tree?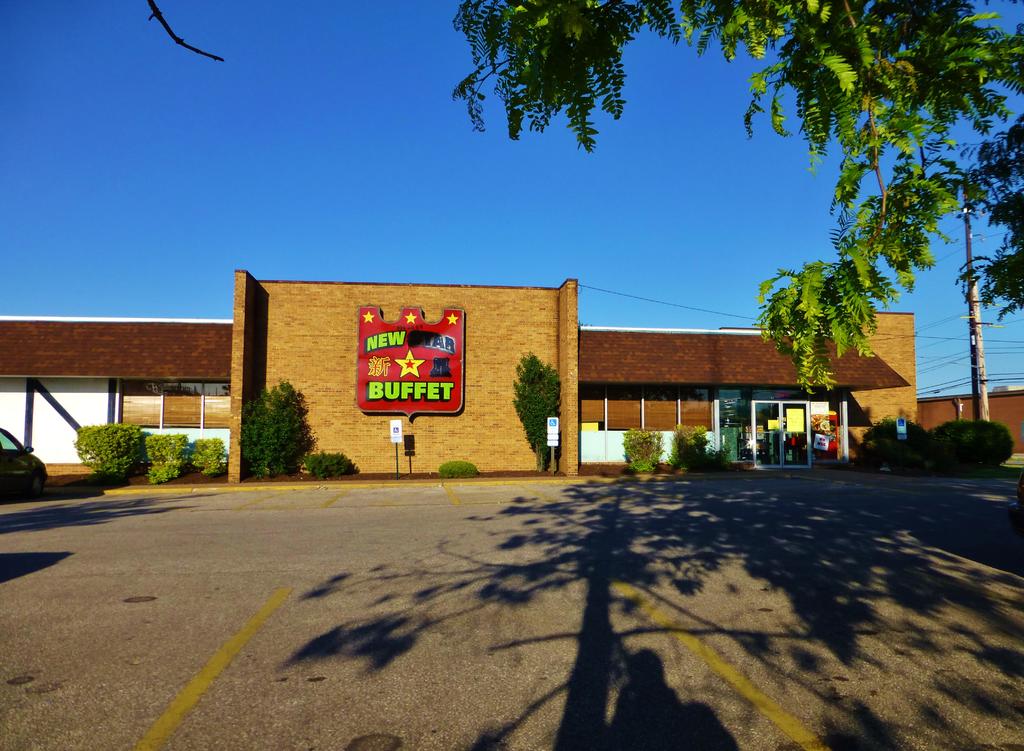
[left=241, top=379, right=321, bottom=477]
